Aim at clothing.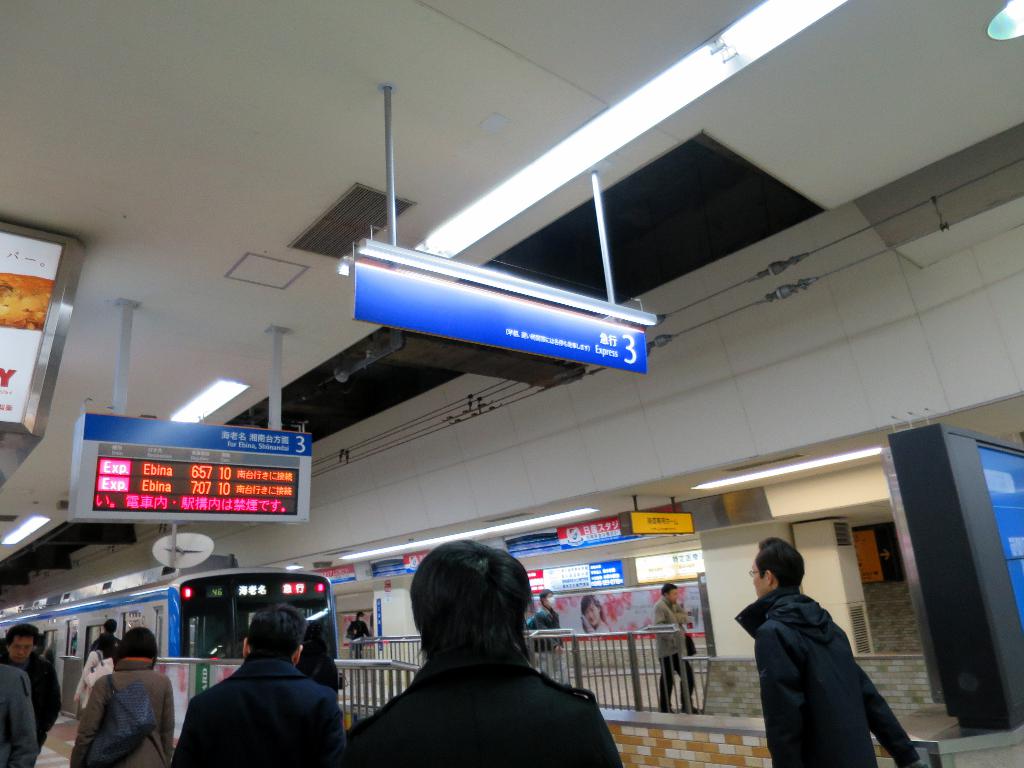
Aimed at 348:648:624:767.
